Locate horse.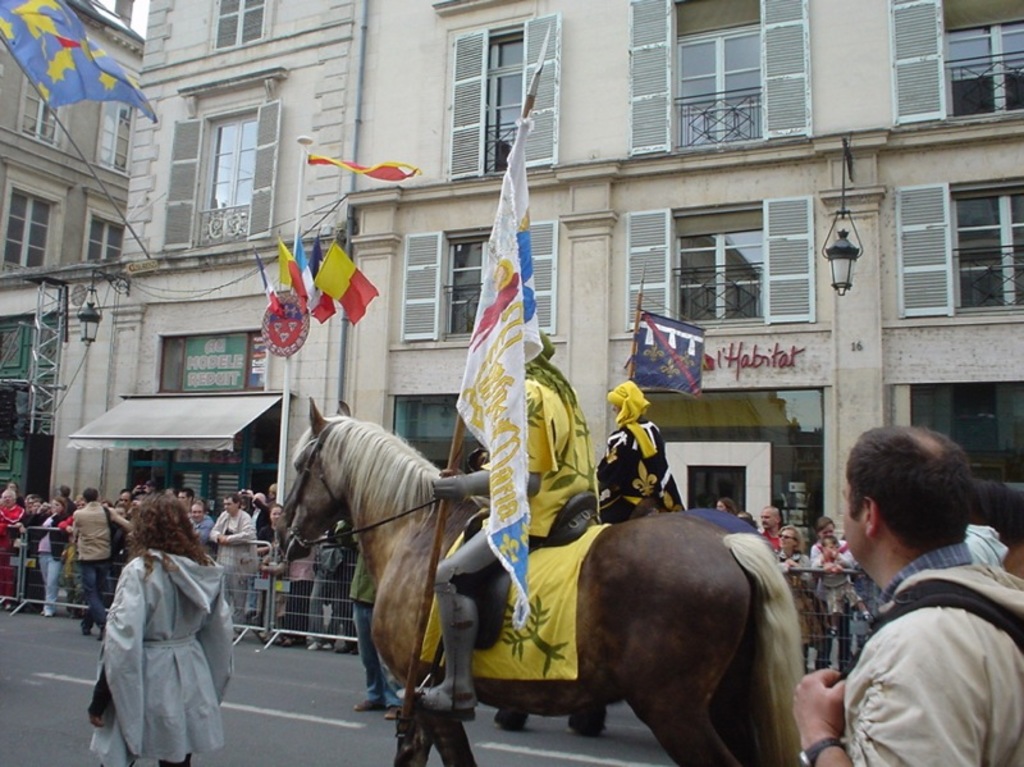
Bounding box: bbox=[276, 400, 805, 766].
